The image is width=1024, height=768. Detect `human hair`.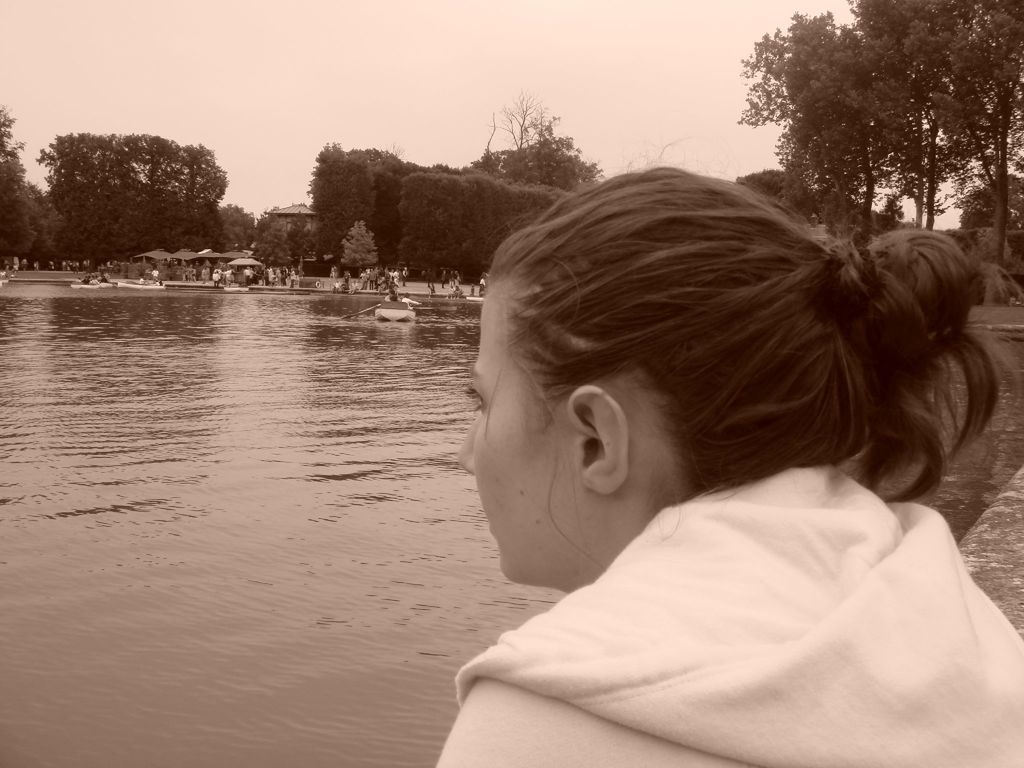
Detection: (478,166,986,564).
